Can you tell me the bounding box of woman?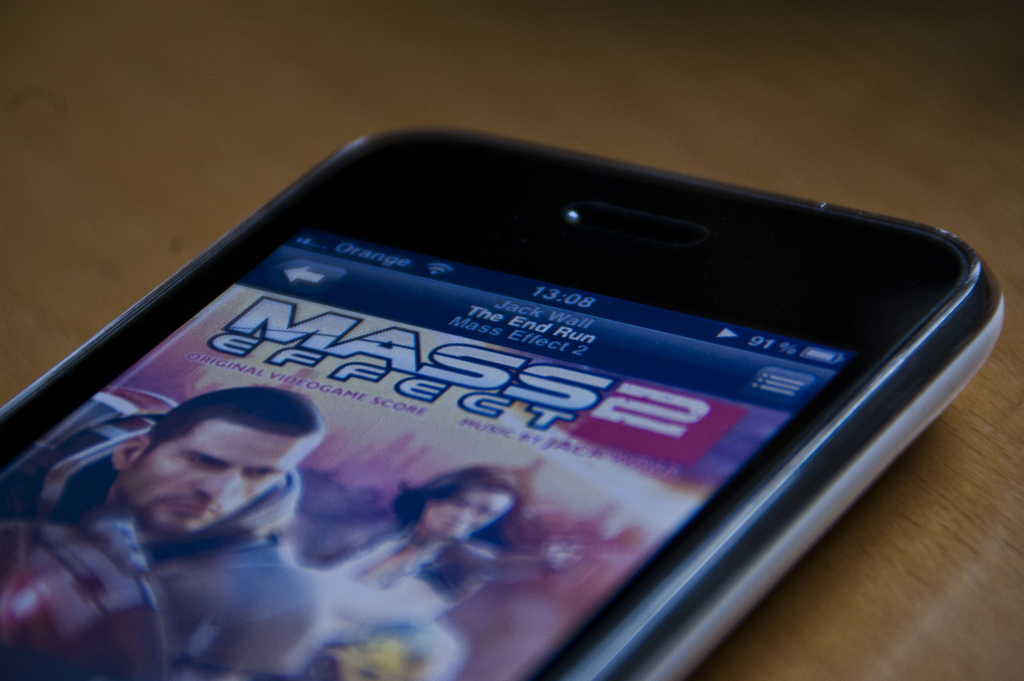
Rect(185, 464, 584, 680).
